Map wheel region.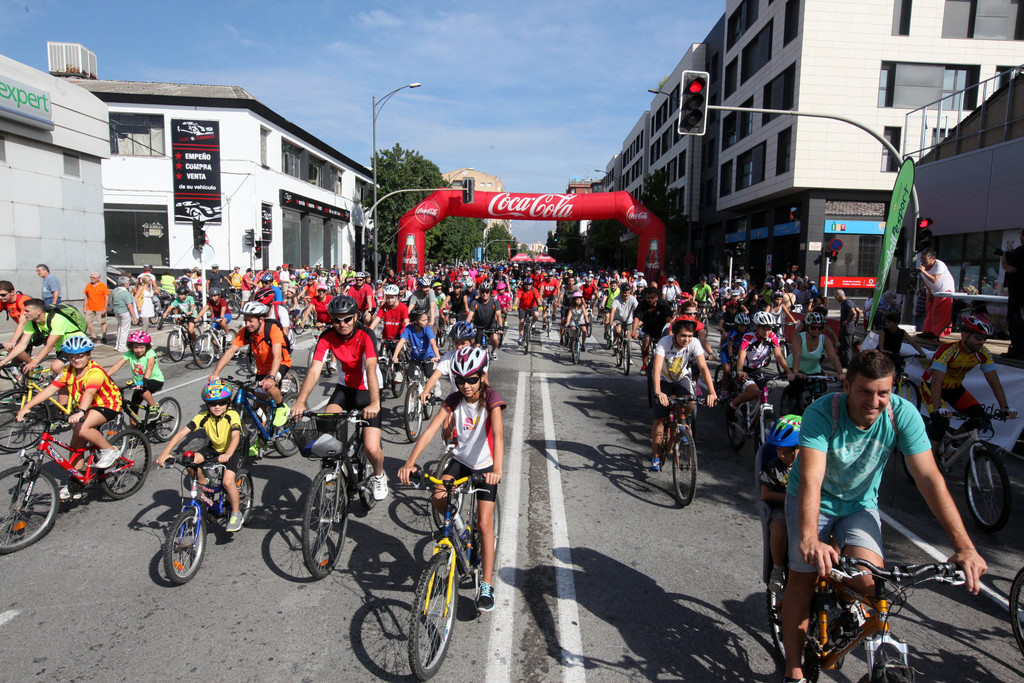
Mapped to (963,444,1016,527).
